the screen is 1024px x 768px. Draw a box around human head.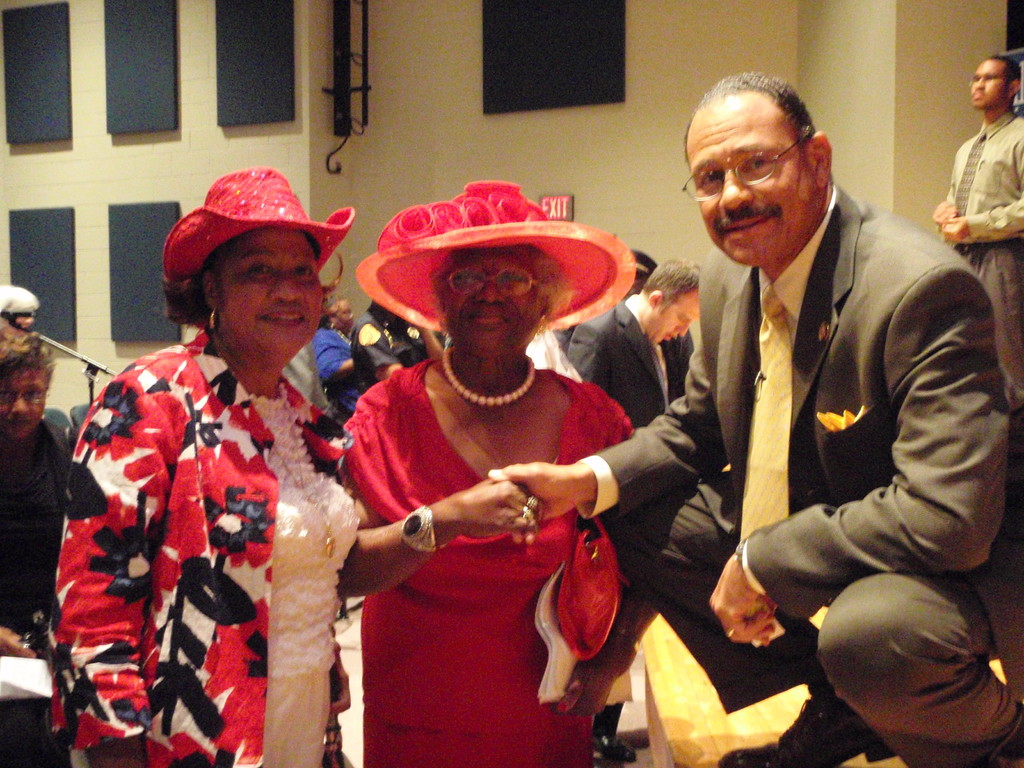
bbox=(684, 72, 833, 268).
